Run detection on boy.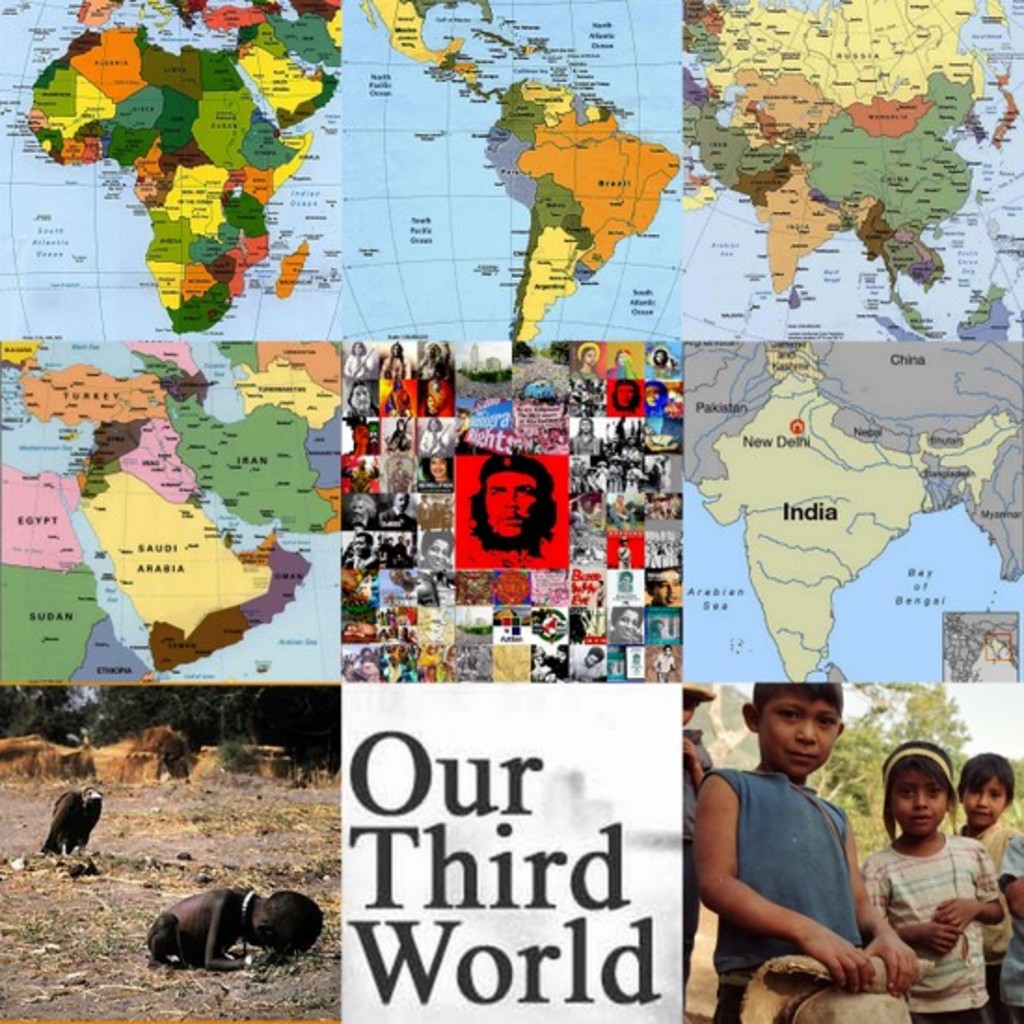
Result: box(950, 748, 1020, 1017).
